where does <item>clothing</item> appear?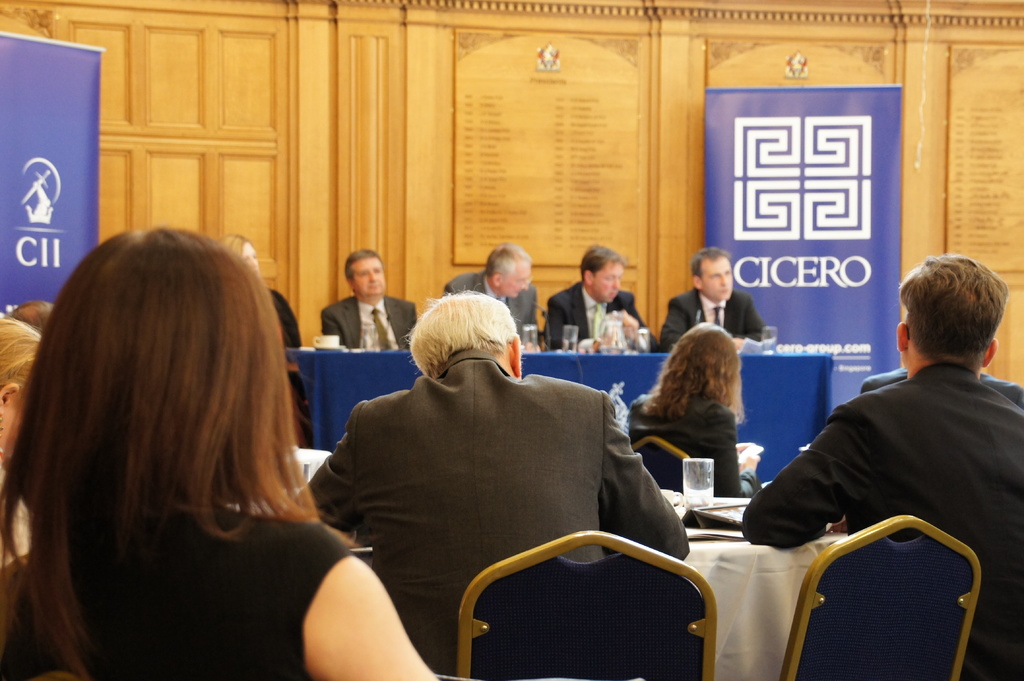
Appears at x1=291 y1=351 x2=697 y2=680.
